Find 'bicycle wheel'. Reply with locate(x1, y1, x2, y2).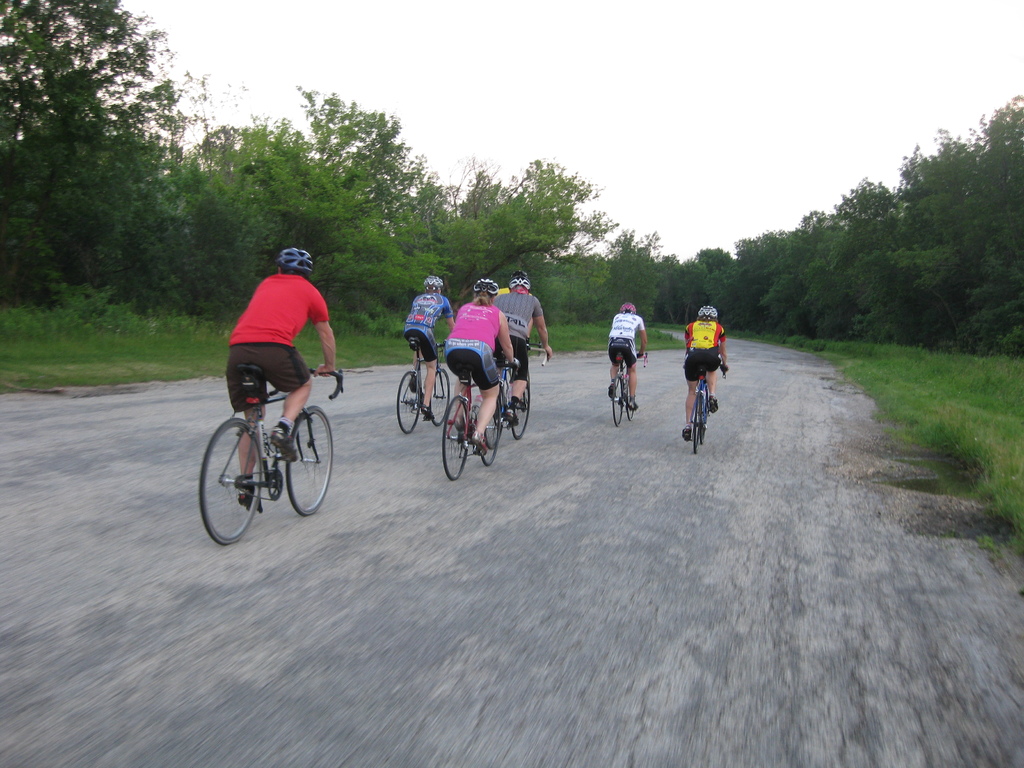
locate(285, 408, 333, 514).
